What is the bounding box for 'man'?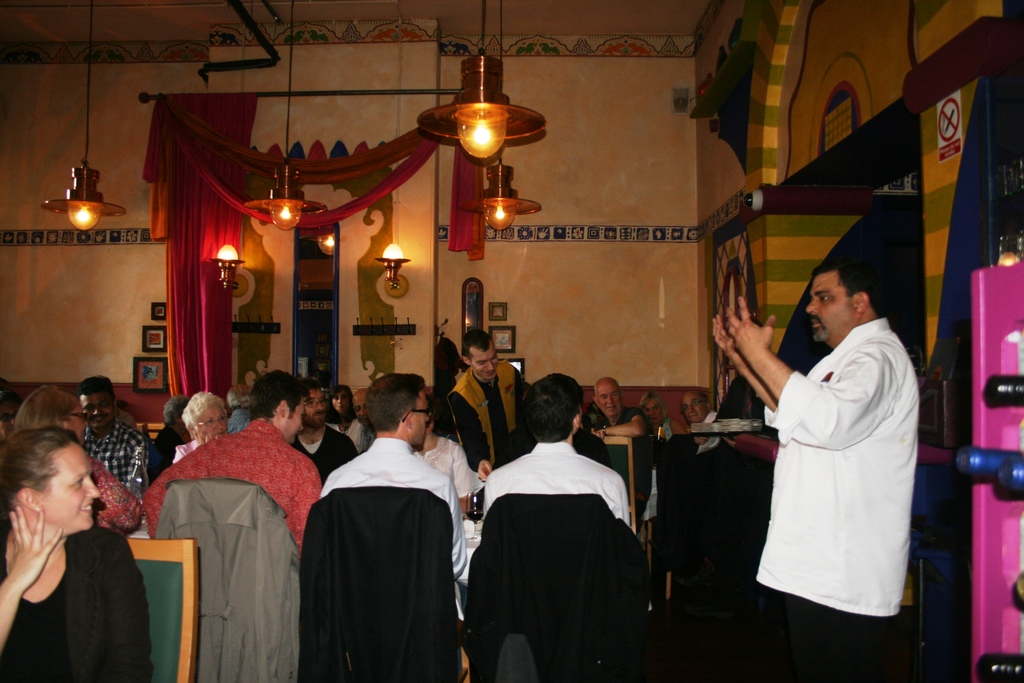
351, 389, 375, 449.
